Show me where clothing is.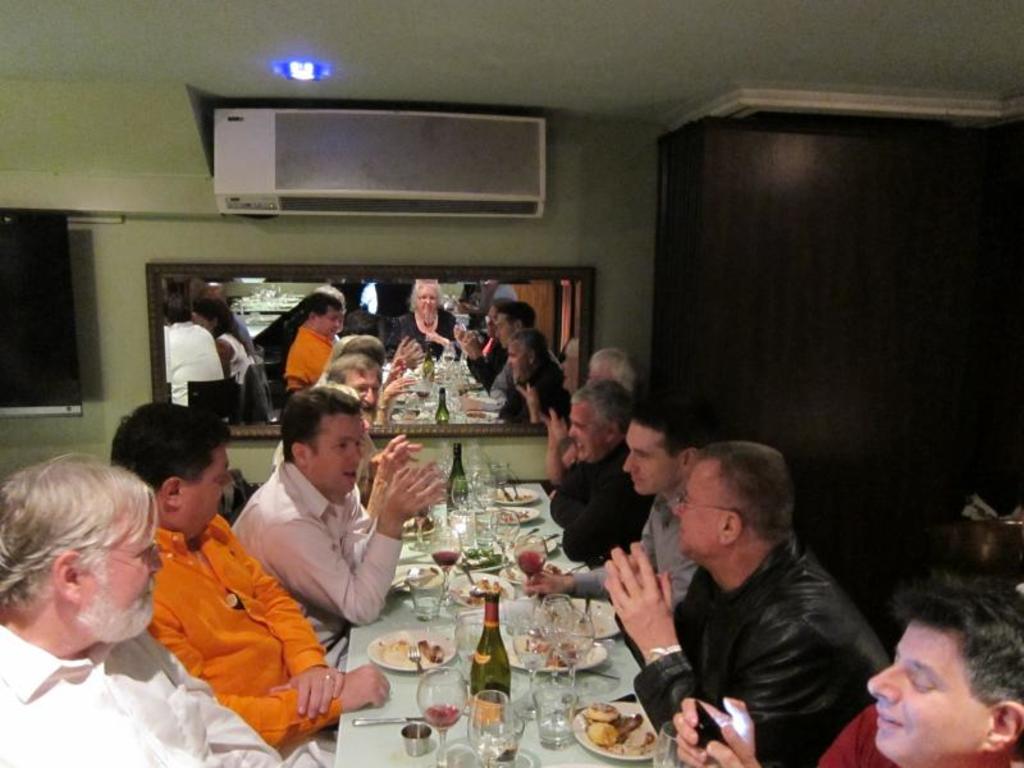
clothing is at box=[271, 438, 383, 503].
